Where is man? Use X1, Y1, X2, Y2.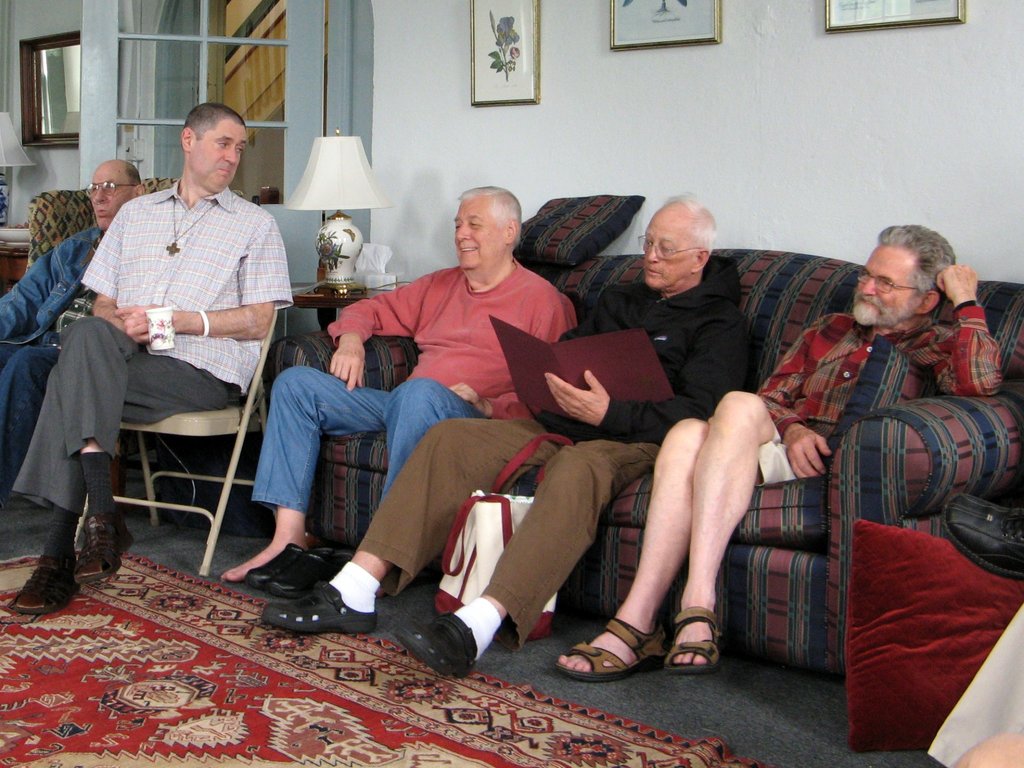
212, 188, 578, 598.
